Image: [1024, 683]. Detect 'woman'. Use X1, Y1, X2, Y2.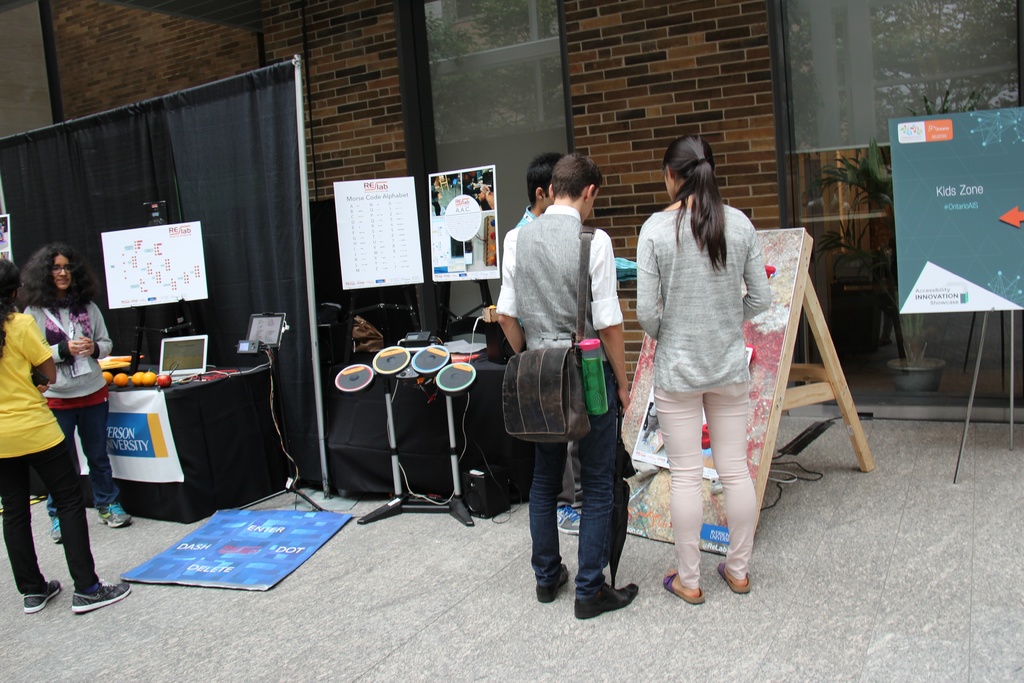
636, 138, 776, 605.
